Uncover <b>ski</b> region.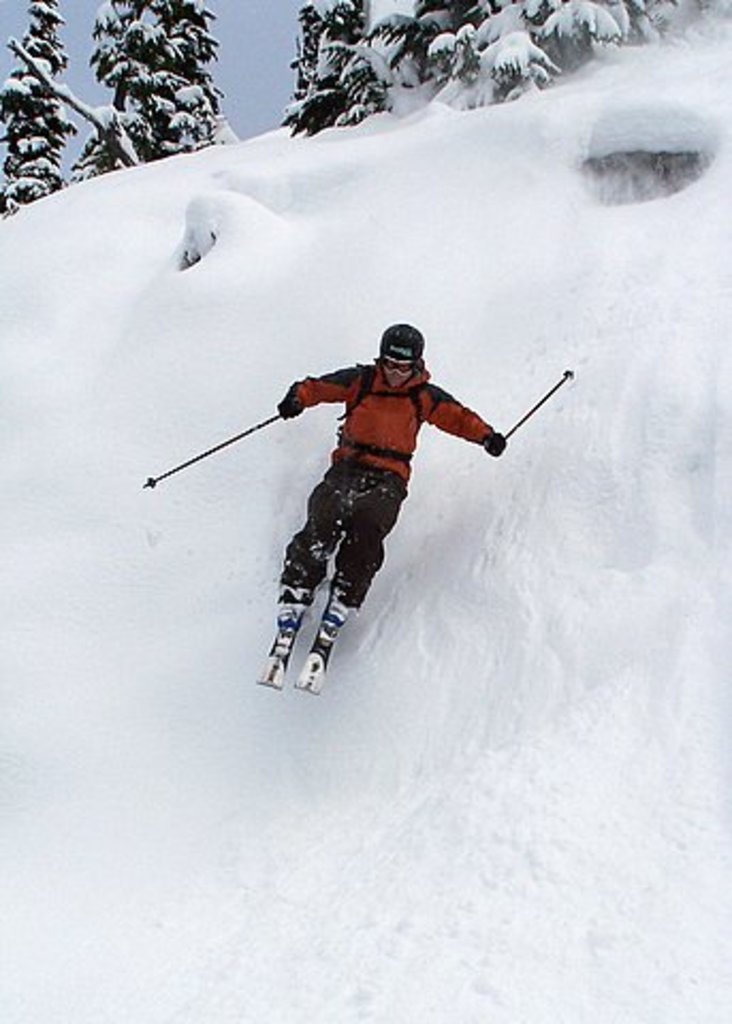
Uncovered: [288,555,382,698].
